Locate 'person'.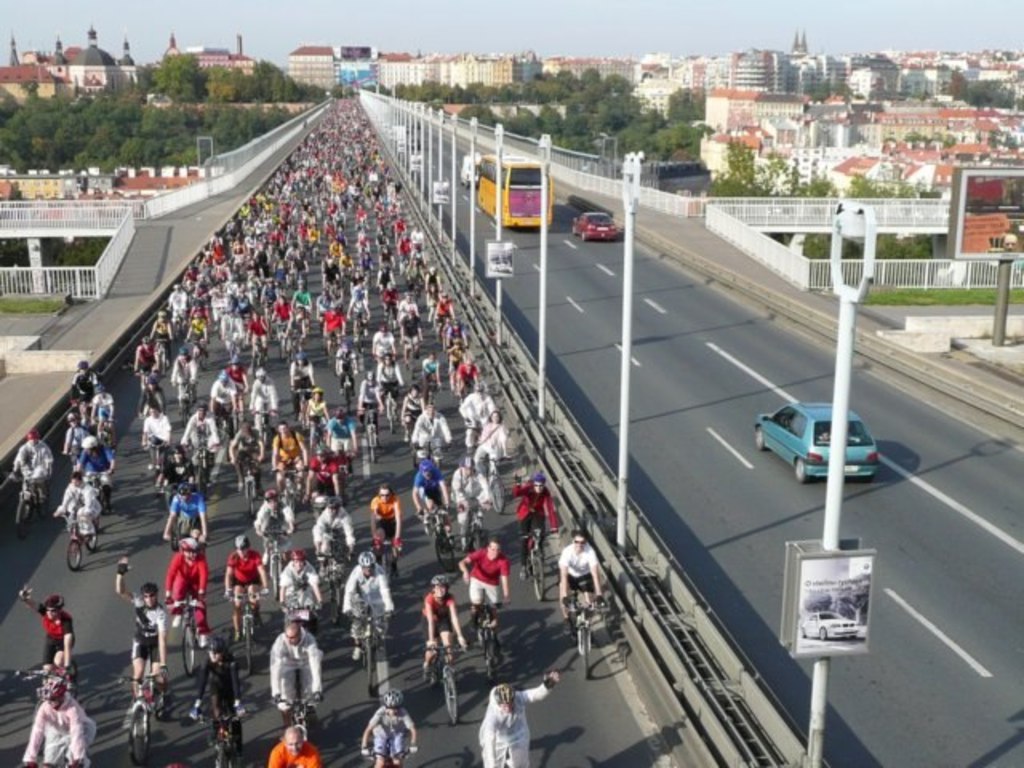
Bounding box: x1=6 y1=421 x2=51 y2=510.
